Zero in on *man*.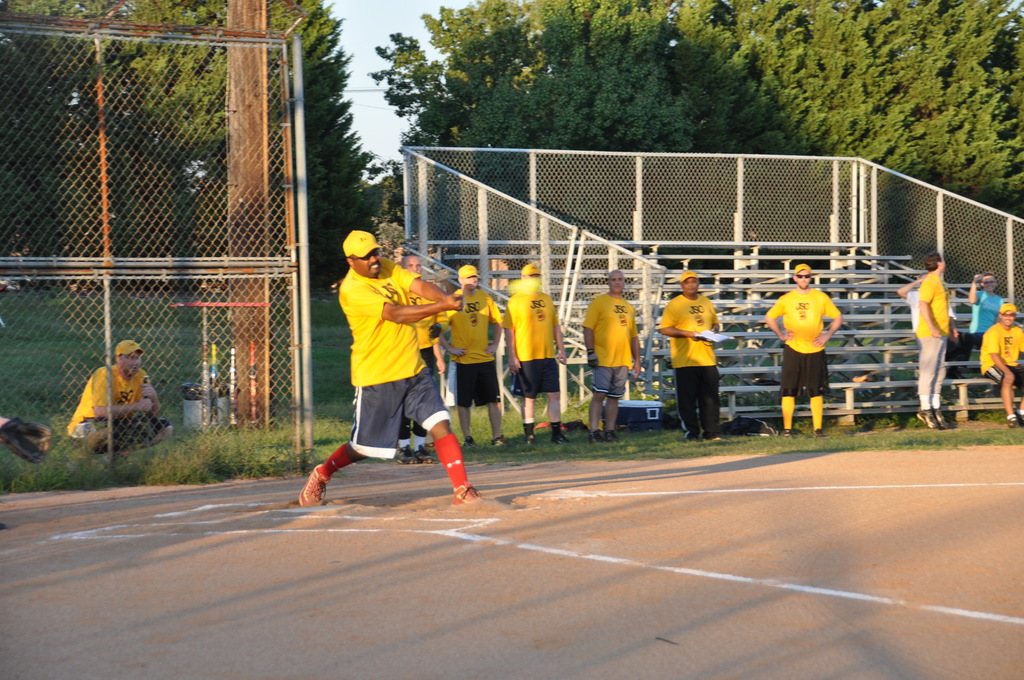
Zeroed in: (x1=653, y1=274, x2=724, y2=438).
